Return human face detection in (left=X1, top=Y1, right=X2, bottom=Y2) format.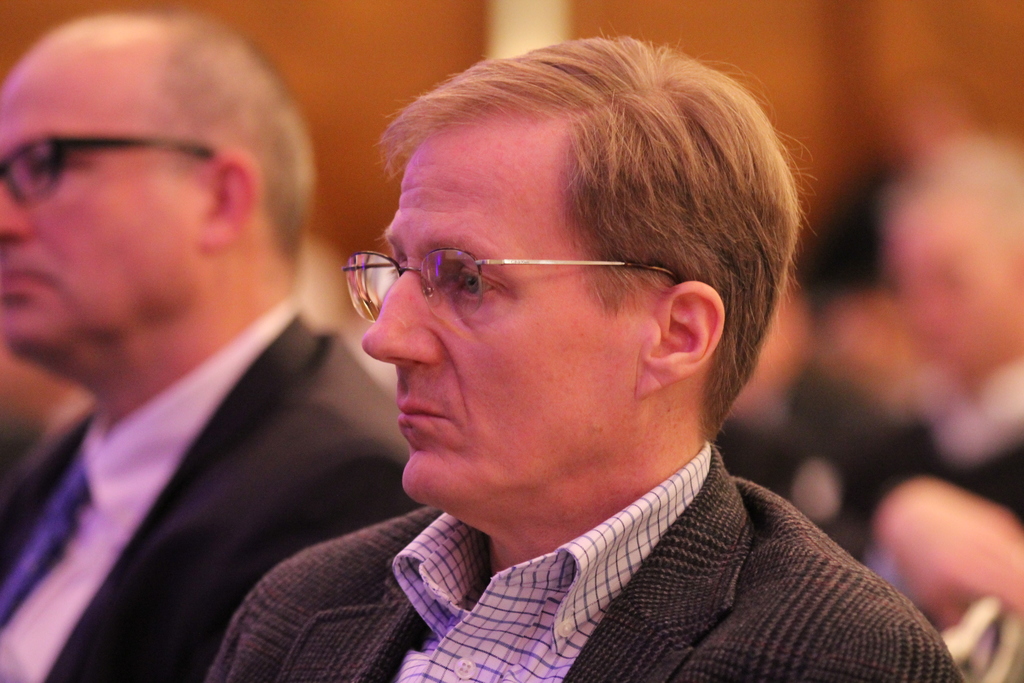
(left=0, top=39, right=191, bottom=347).
